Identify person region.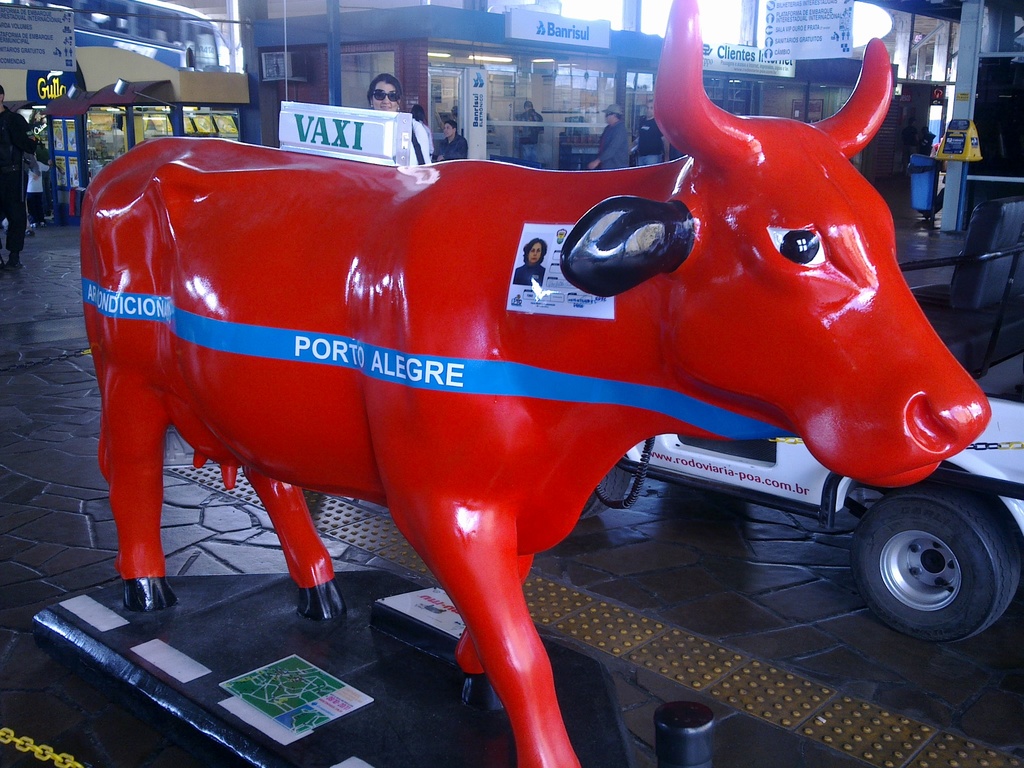
Region: [left=435, top=115, right=468, bottom=161].
